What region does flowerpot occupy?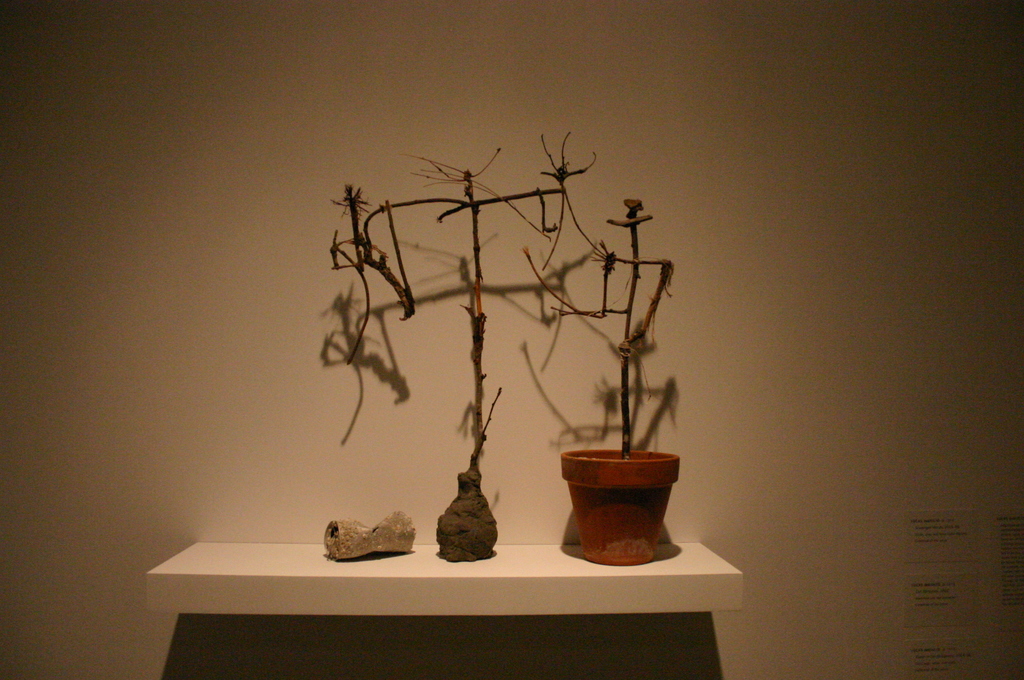
x1=557, y1=441, x2=683, y2=563.
